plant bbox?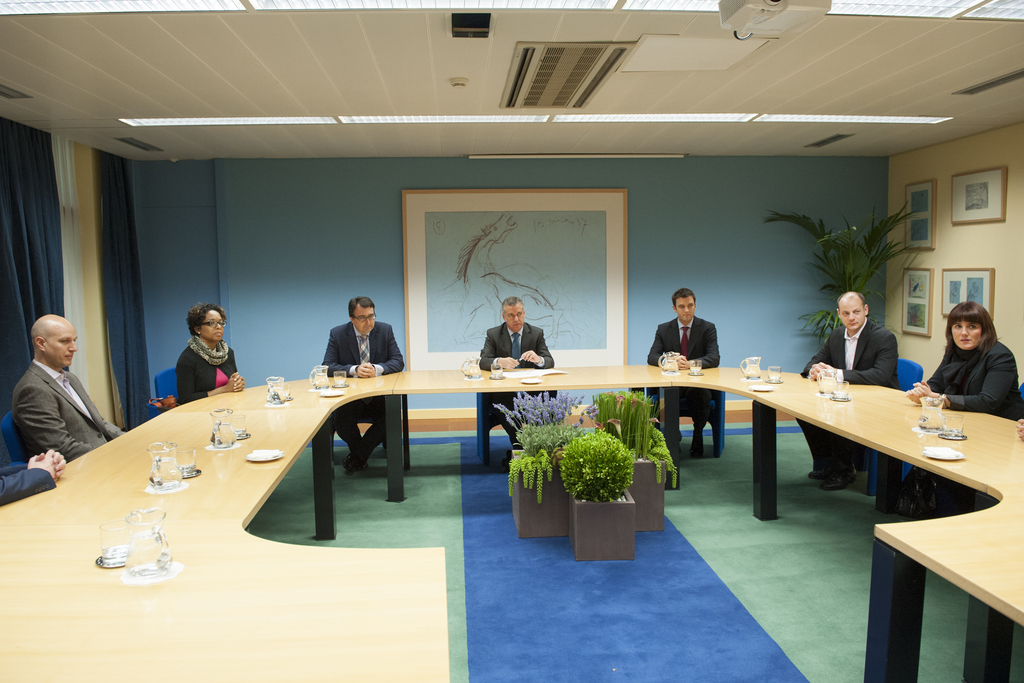
select_region(499, 419, 601, 493)
